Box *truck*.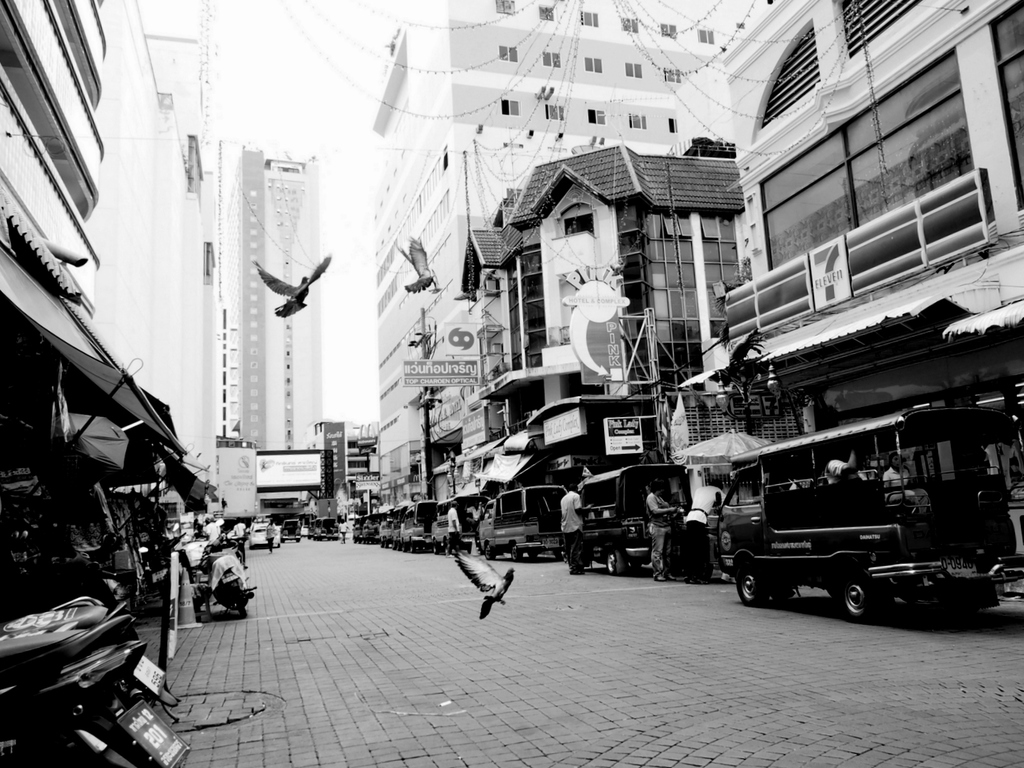
box=[378, 508, 393, 548].
